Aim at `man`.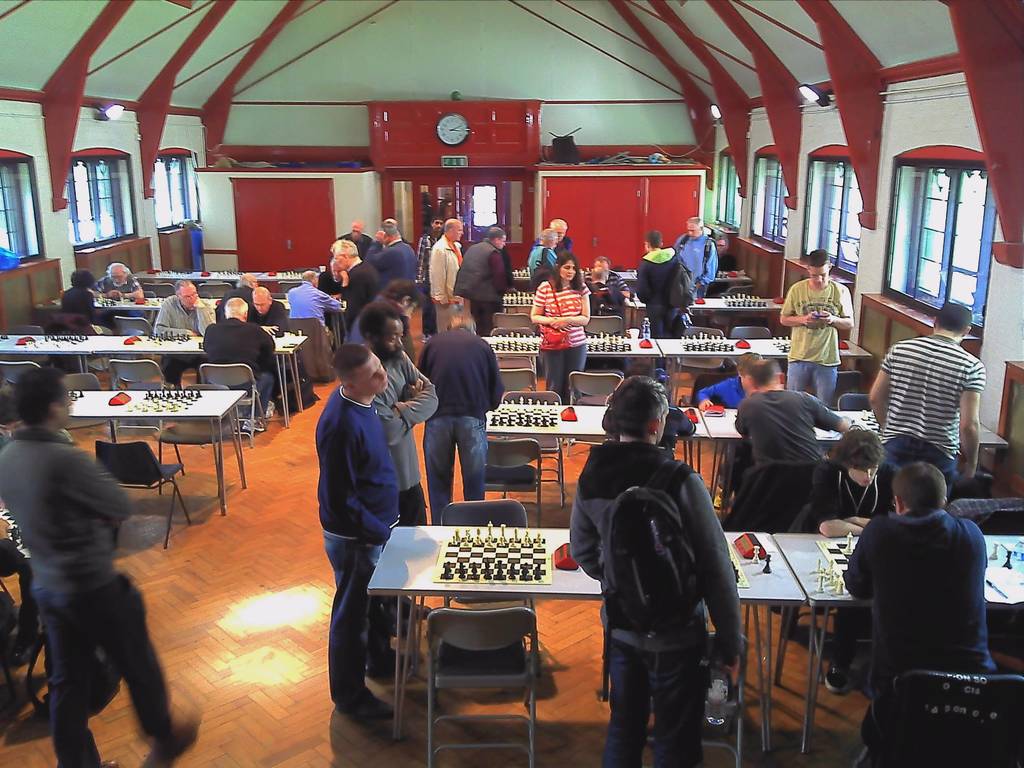
Aimed at (782,249,858,410).
